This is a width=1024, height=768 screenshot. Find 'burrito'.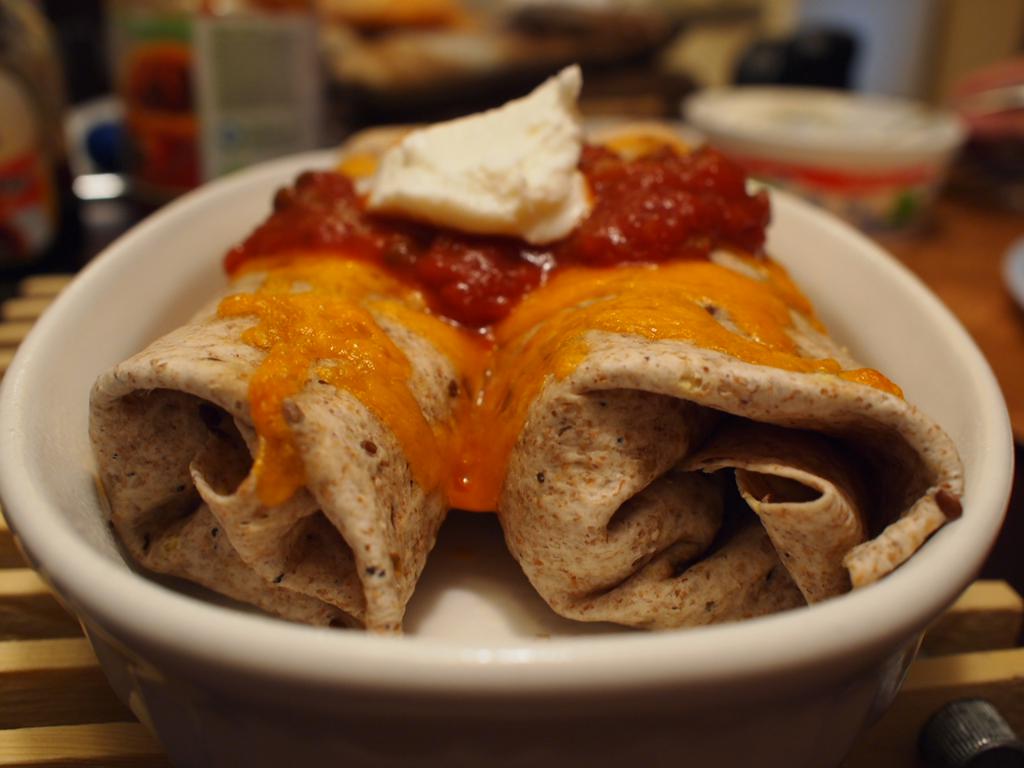
Bounding box: bbox(85, 126, 481, 640).
